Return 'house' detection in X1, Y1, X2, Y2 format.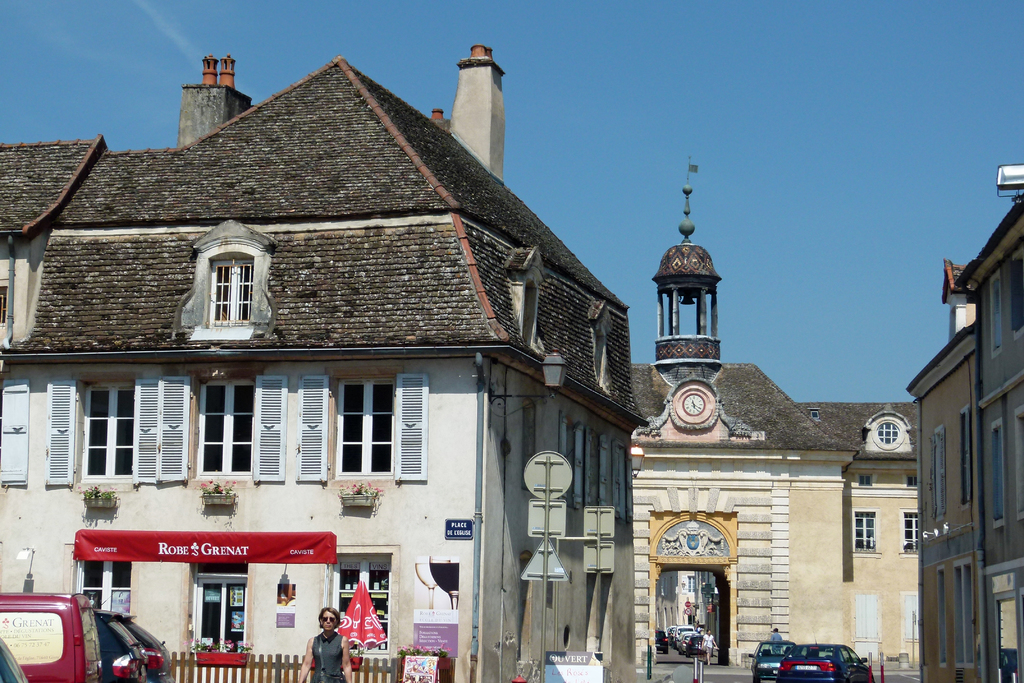
624, 180, 914, 674.
